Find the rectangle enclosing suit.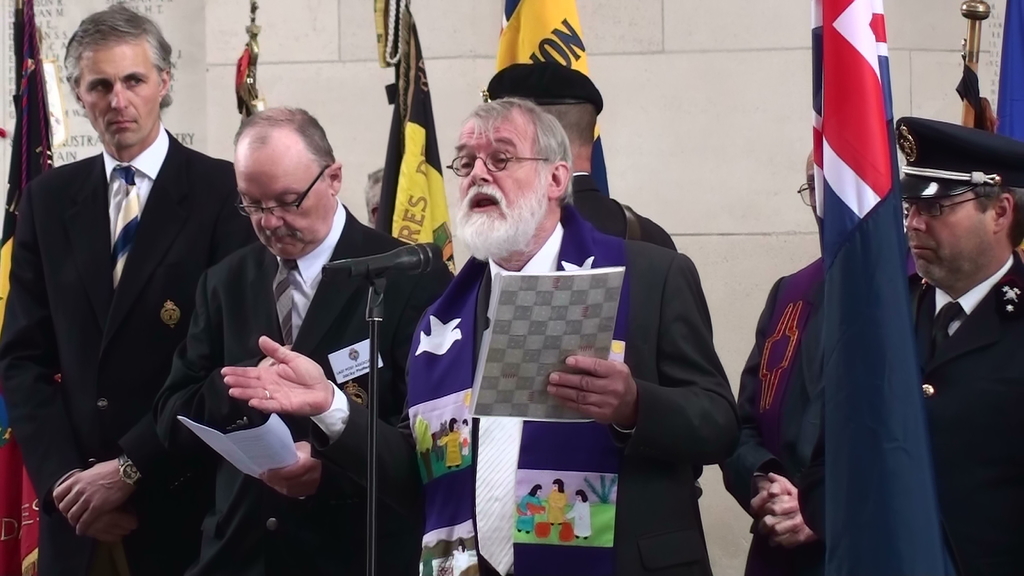
Rect(797, 247, 1023, 575).
